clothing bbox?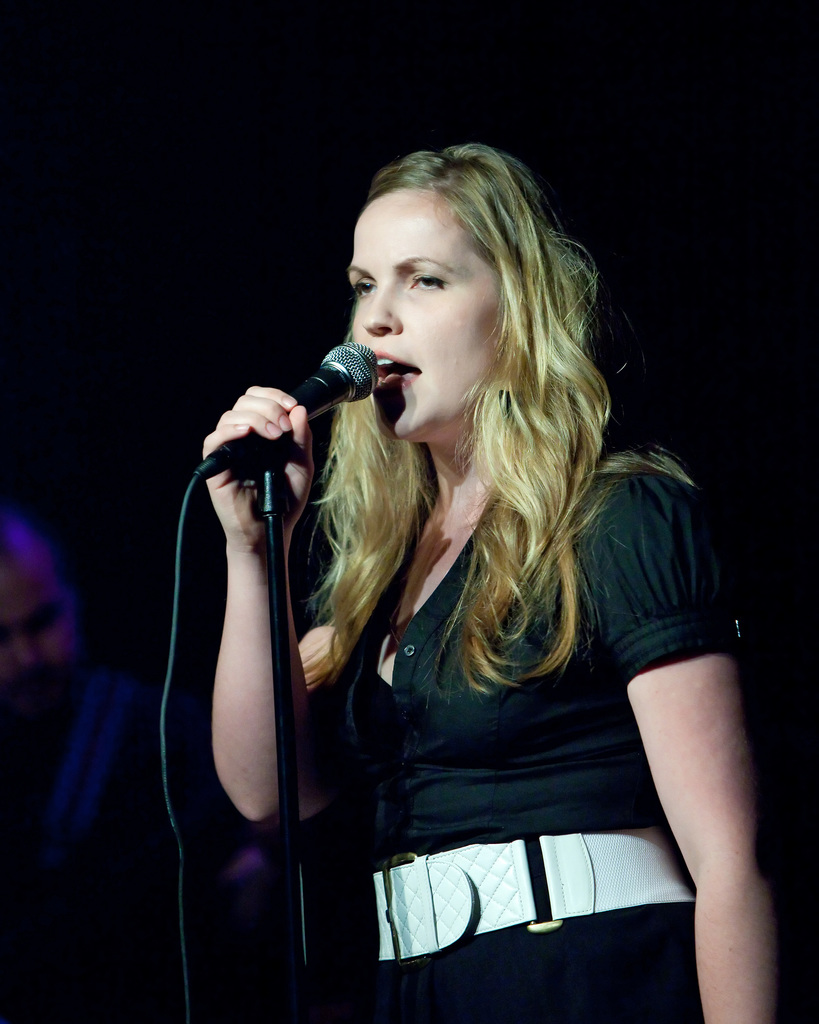
310/458/738/1023
